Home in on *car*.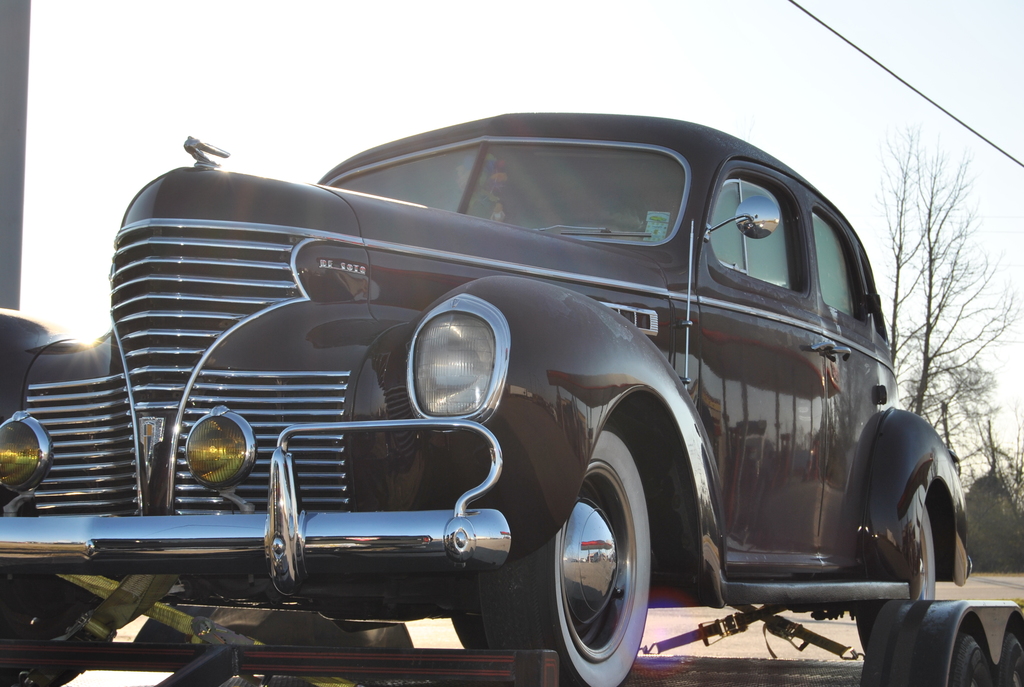
Homed in at {"x1": 0, "y1": 101, "x2": 1023, "y2": 686}.
